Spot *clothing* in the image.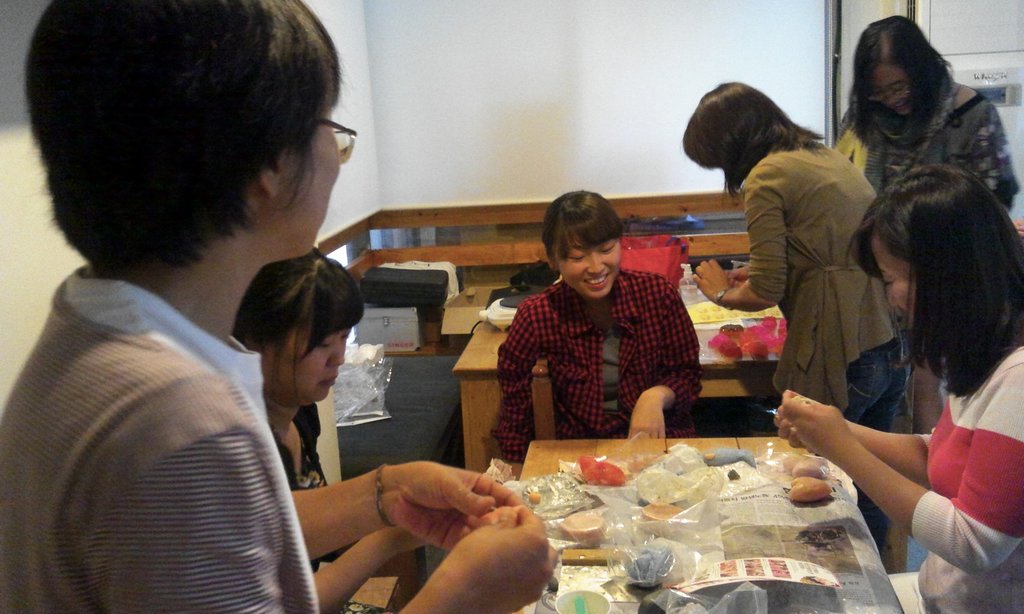
*clothing* found at Rect(486, 244, 716, 448).
